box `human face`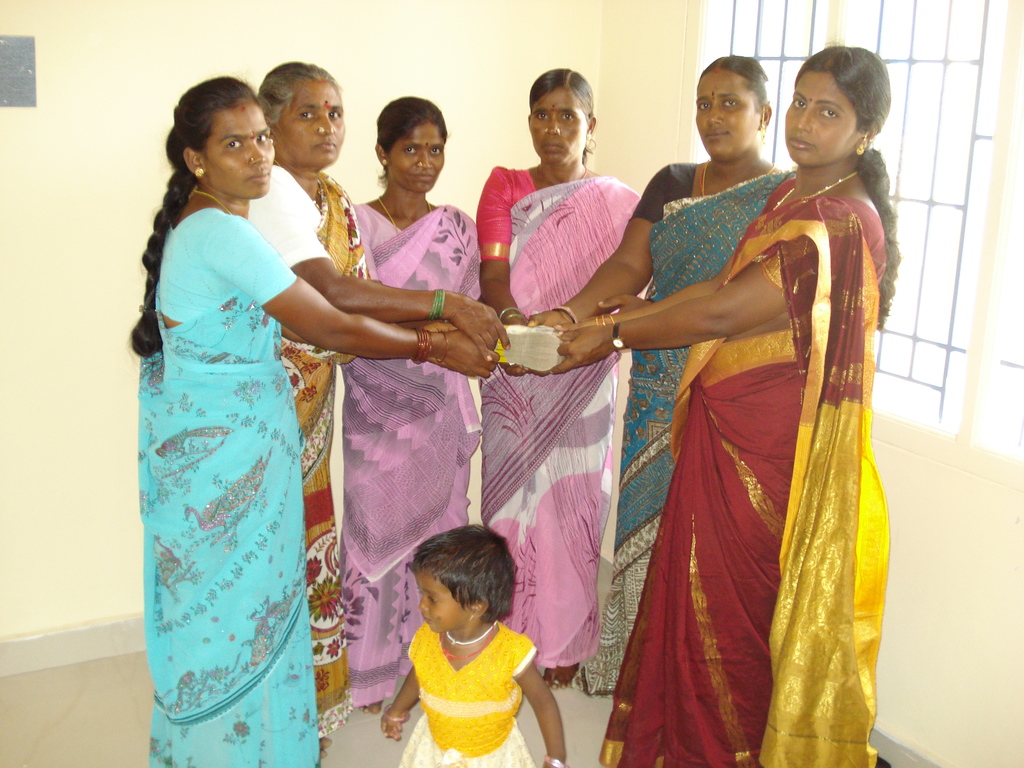
BBox(389, 120, 447, 192)
